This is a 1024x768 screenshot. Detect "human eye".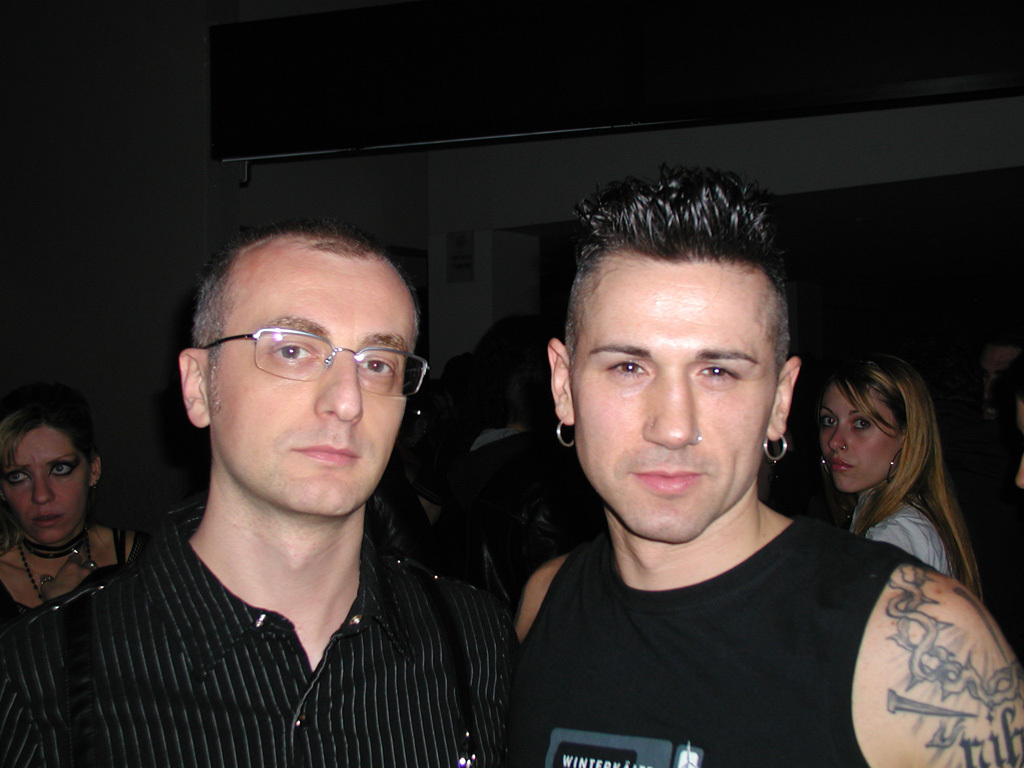
bbox(263, 338, 322, 367).
